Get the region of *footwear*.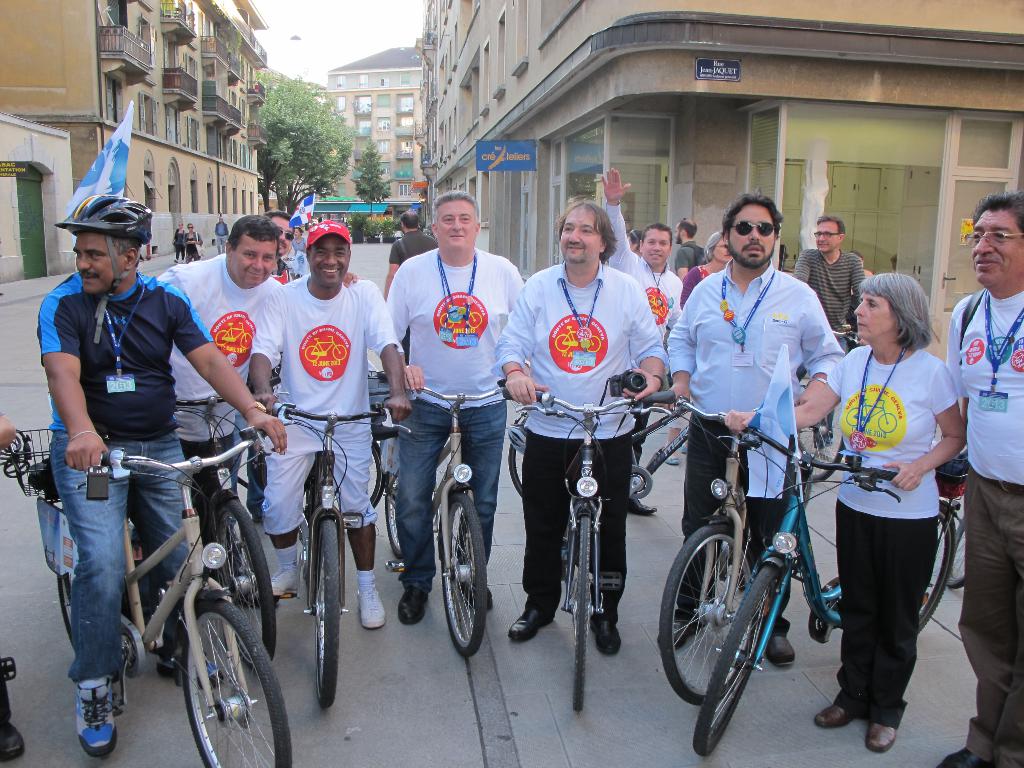
(x1=463, y1=579, x2=496, y2=614).
